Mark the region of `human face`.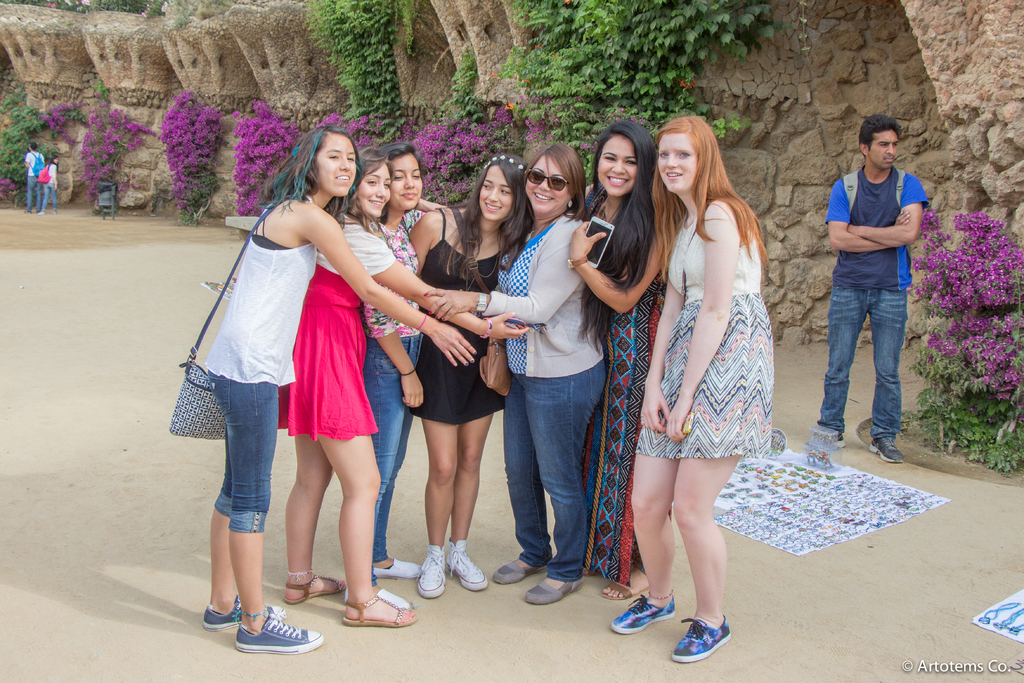
Region: <region>312, 133, 358, 195</region>.
